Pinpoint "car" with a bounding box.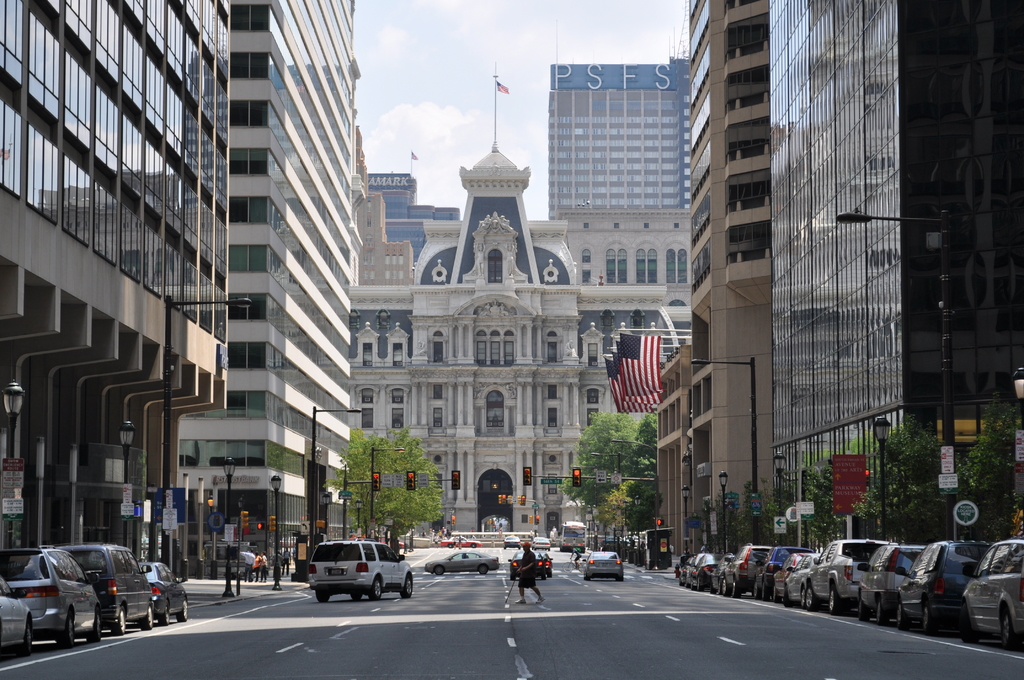
rect(421, 549, 499, 576).
